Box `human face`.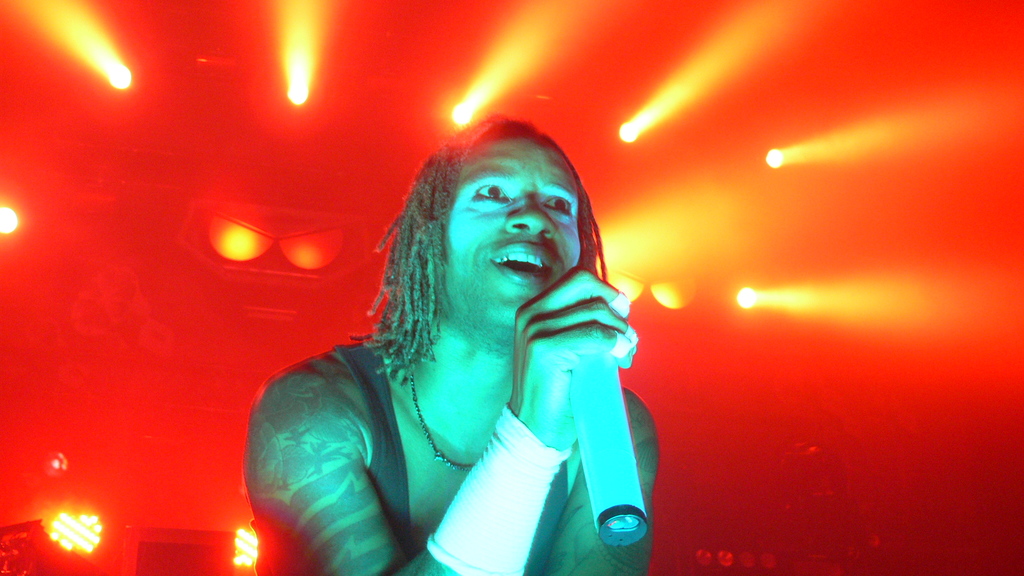
x1=423, y1=123, x2=604, y2=334.
